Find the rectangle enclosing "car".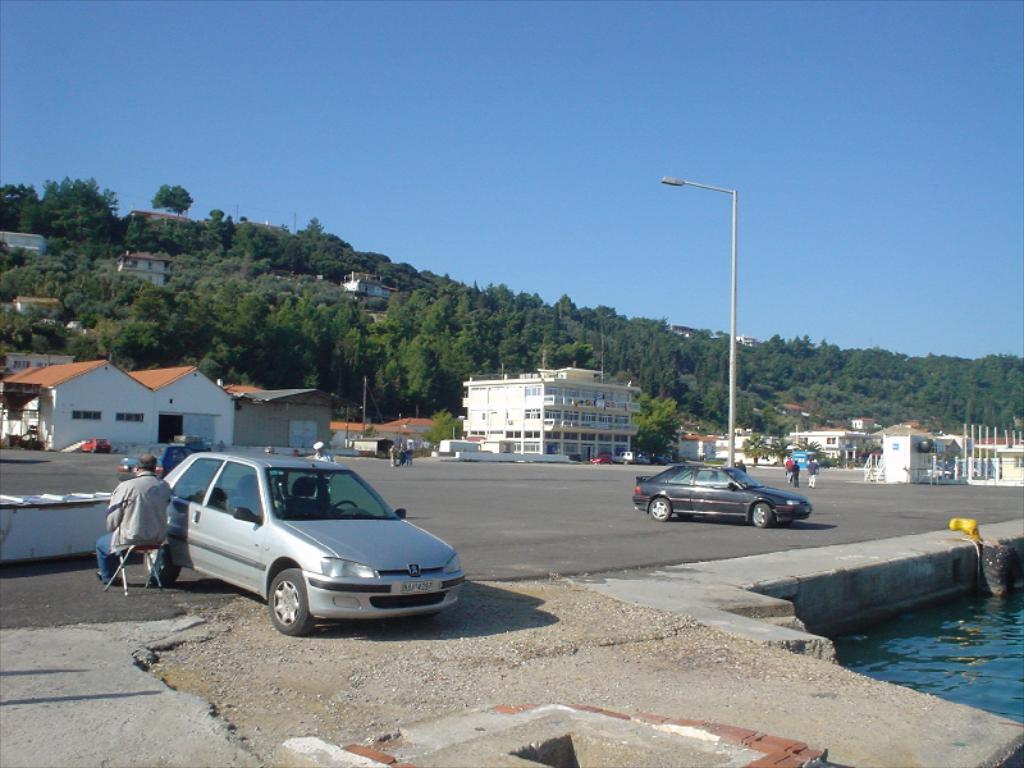
locate(120, 447, 205, 488).
